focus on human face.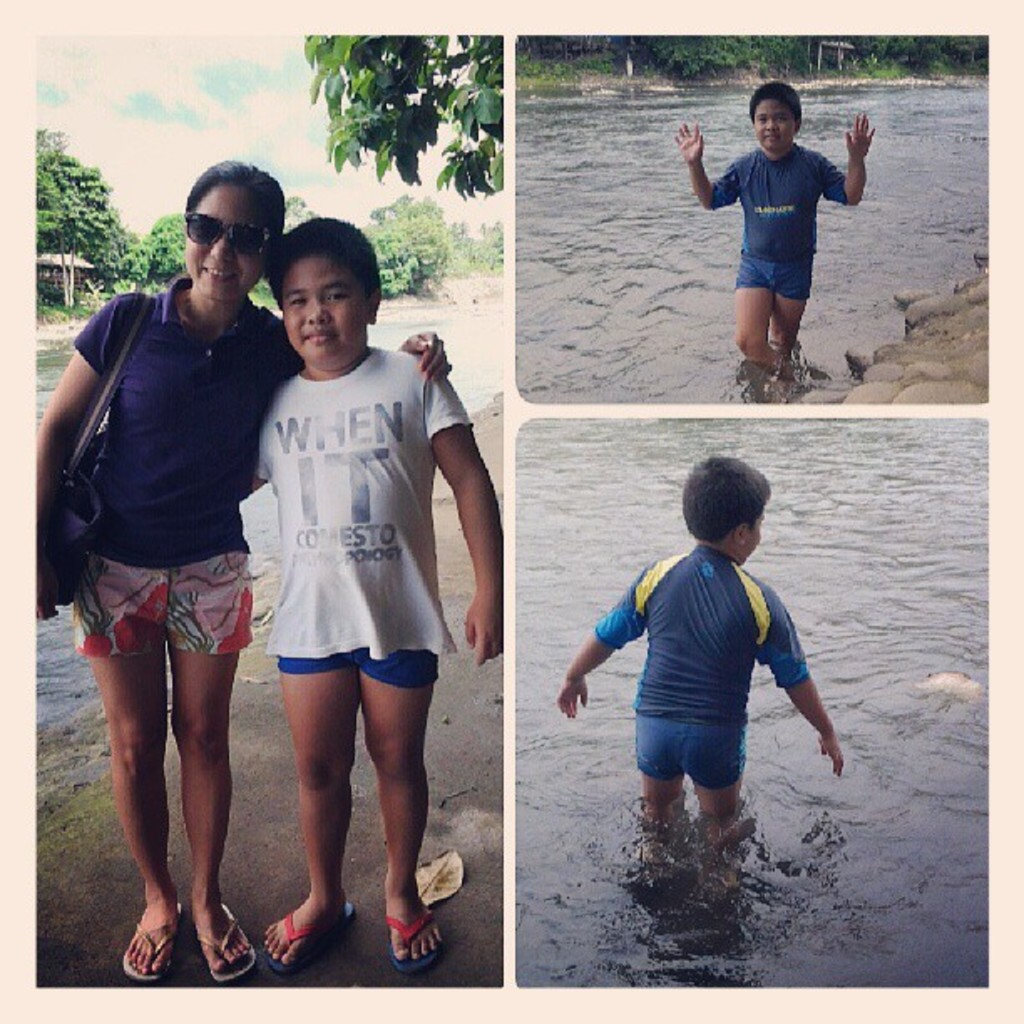
Focused at [x1=179, y1=191, x2=288, y2=318].
